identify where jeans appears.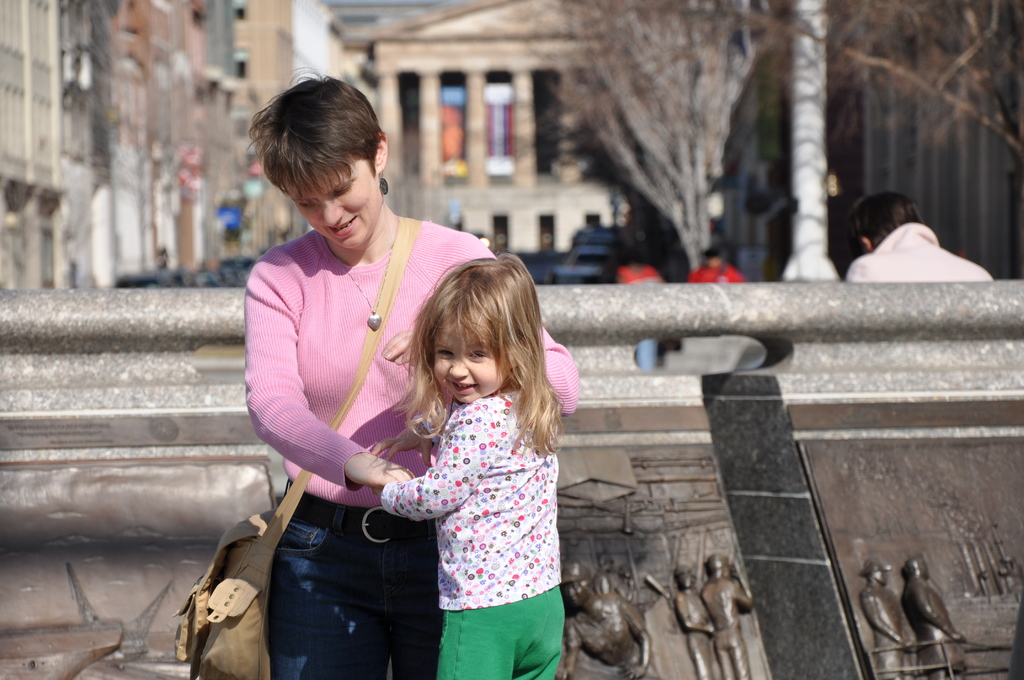
Appears at crop(439, 591, 565, 679).
